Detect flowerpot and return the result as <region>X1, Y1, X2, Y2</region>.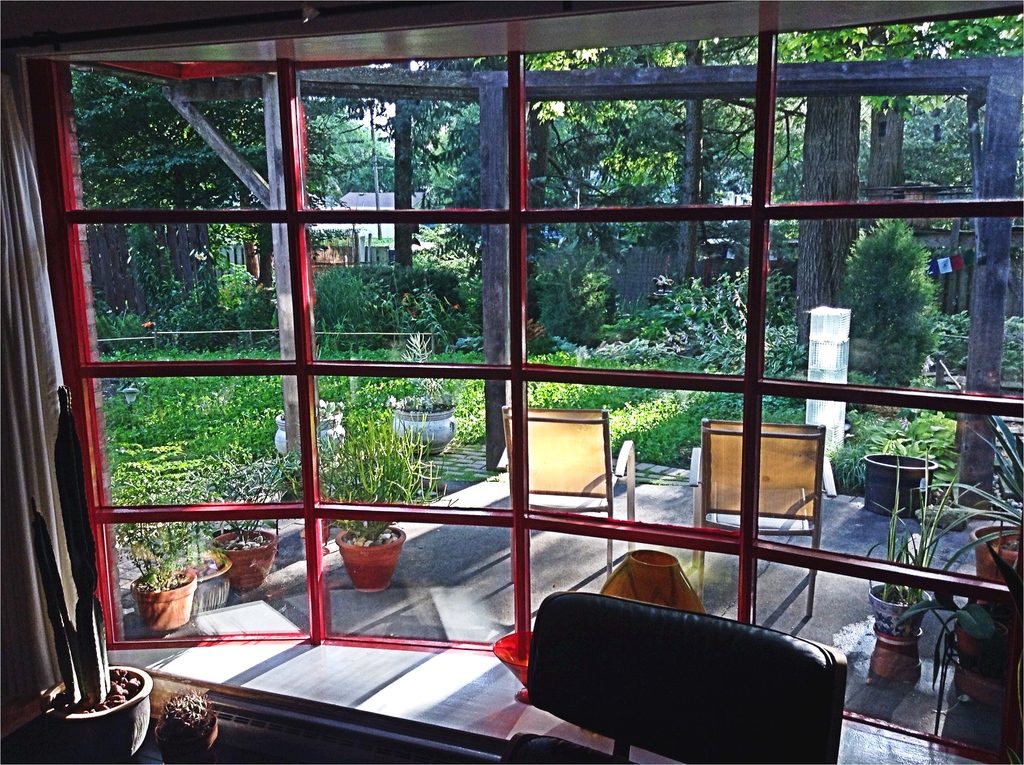
<region>861, 449, 934, 514</region>.
